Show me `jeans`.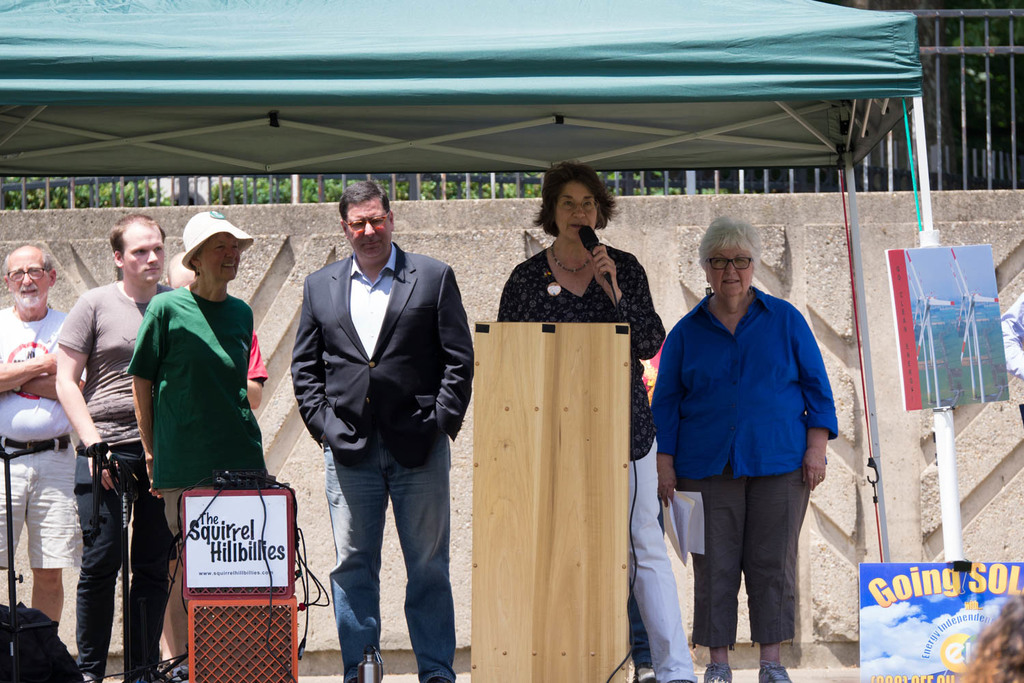
`jeans` is here: detection(631, 434, 695, 682).
